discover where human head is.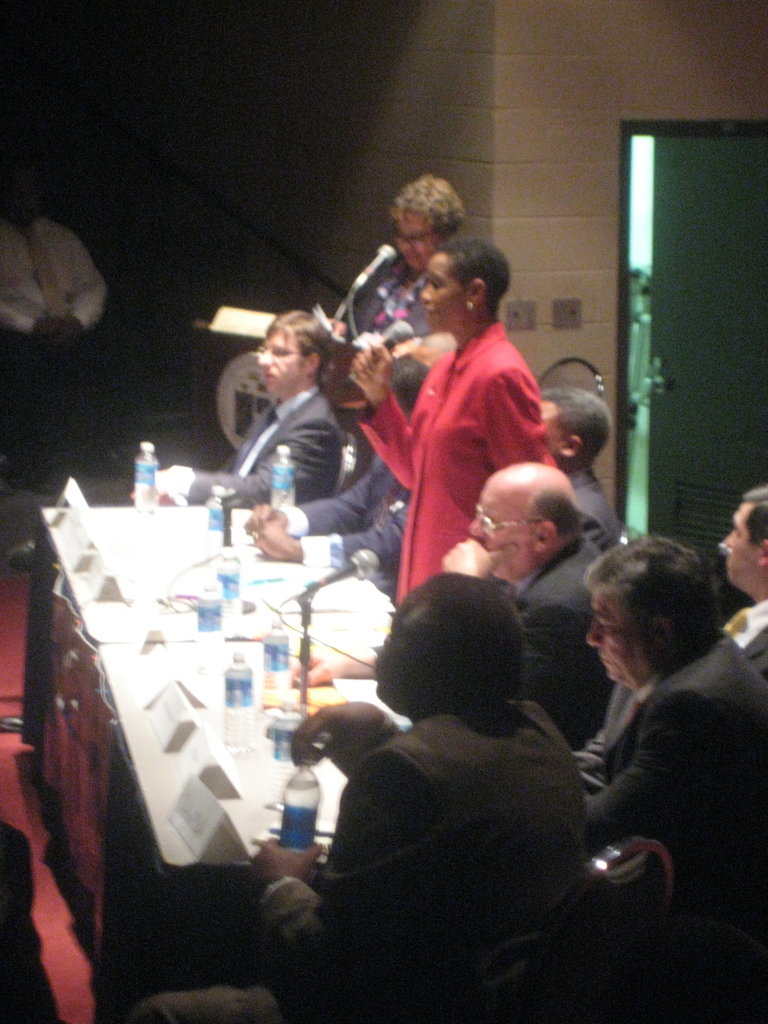
Discovered at (left=383, top=175, right=469, bottom=277).
